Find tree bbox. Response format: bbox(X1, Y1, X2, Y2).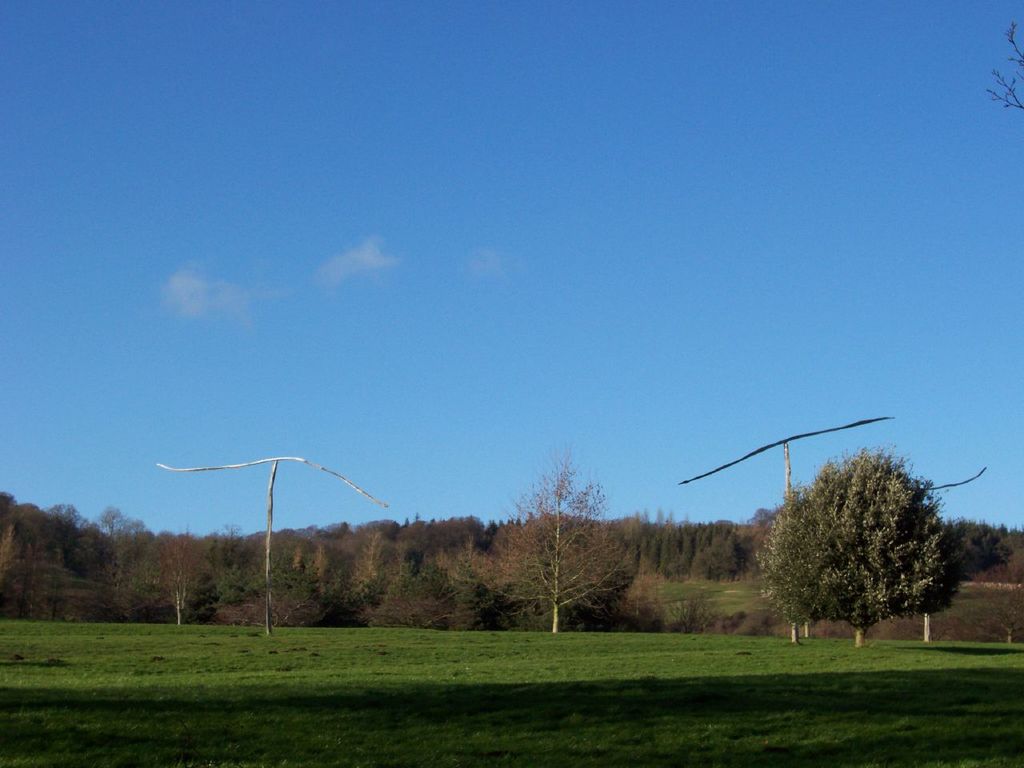
bbox(466, 453, 626, 632).
